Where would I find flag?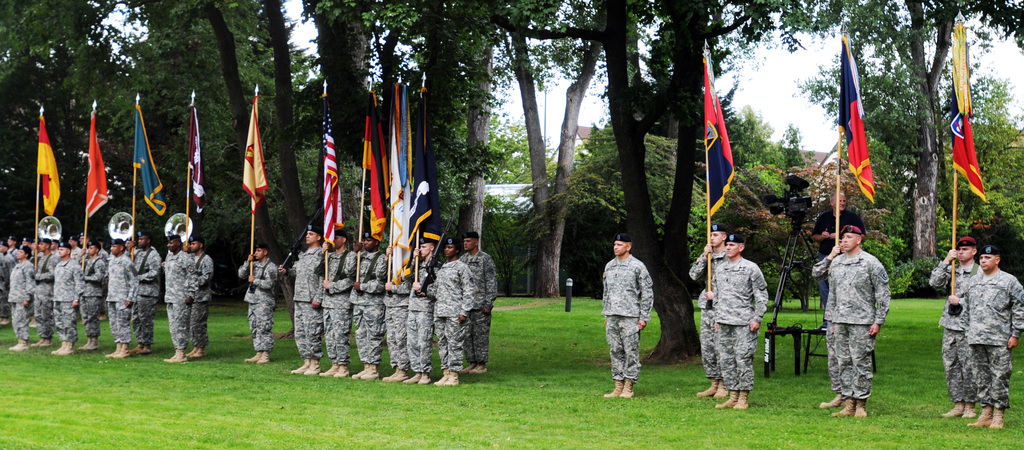
At select_region(699, 49, 748, 226).
